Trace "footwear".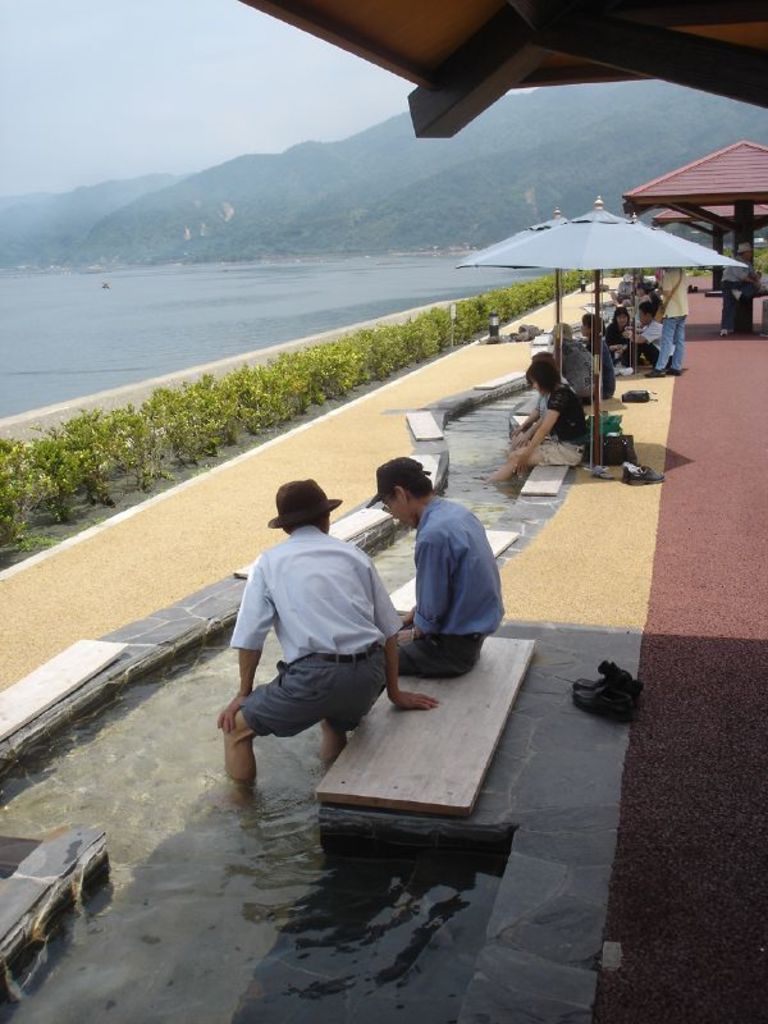
Traced to locate(570, 655, 646, 701).
